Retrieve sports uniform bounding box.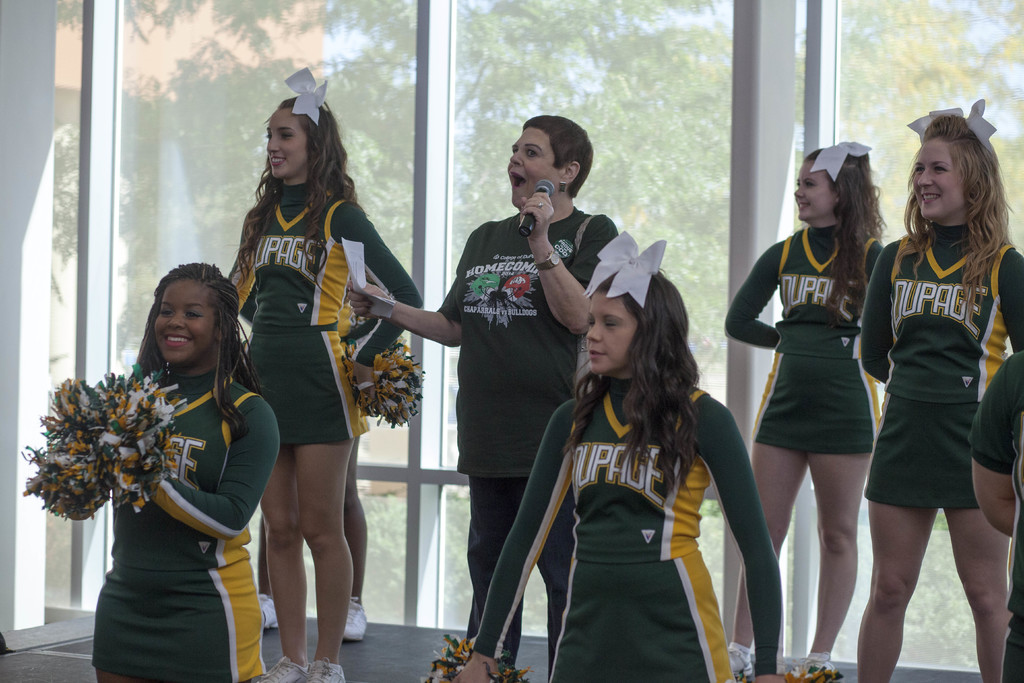
Bounding box: (left=960, top=258, right=1023, bottom=682).
